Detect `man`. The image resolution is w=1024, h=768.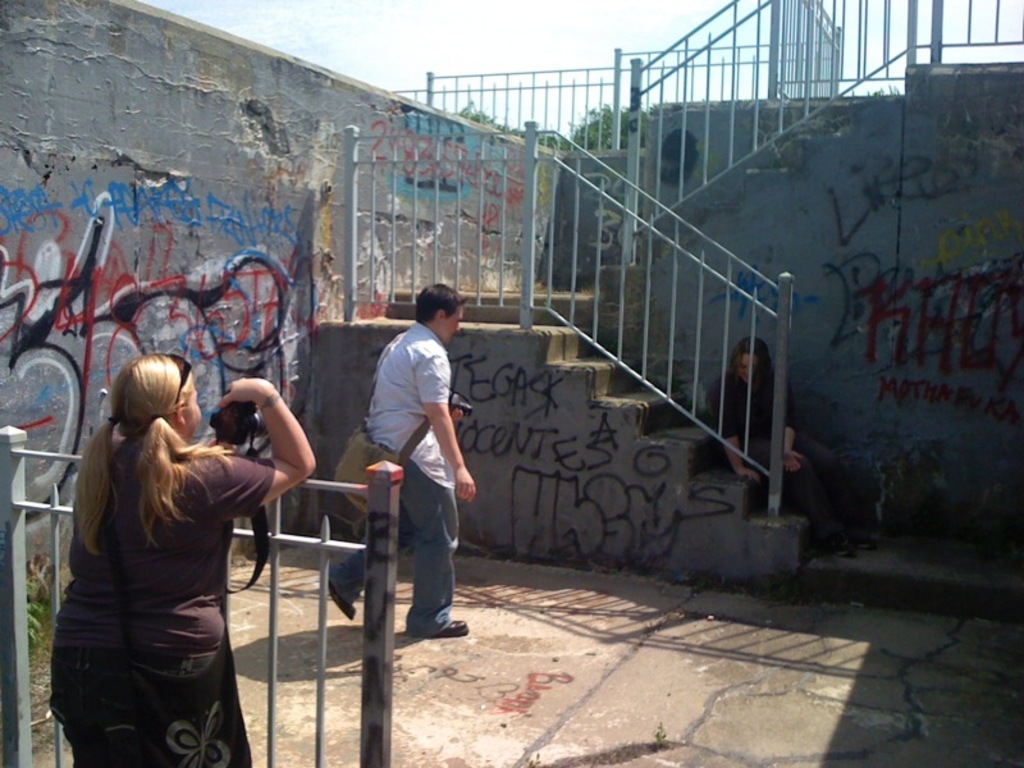
bbox=[347, 294, 470, 664].
